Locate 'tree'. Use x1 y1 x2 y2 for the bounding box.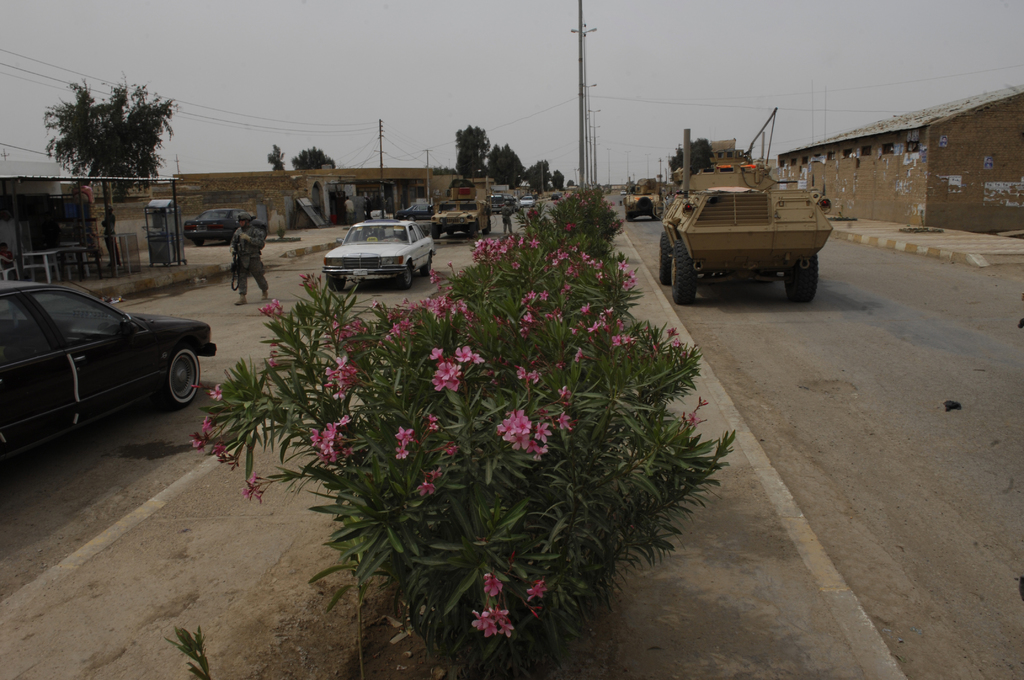
671 138 710 168.
